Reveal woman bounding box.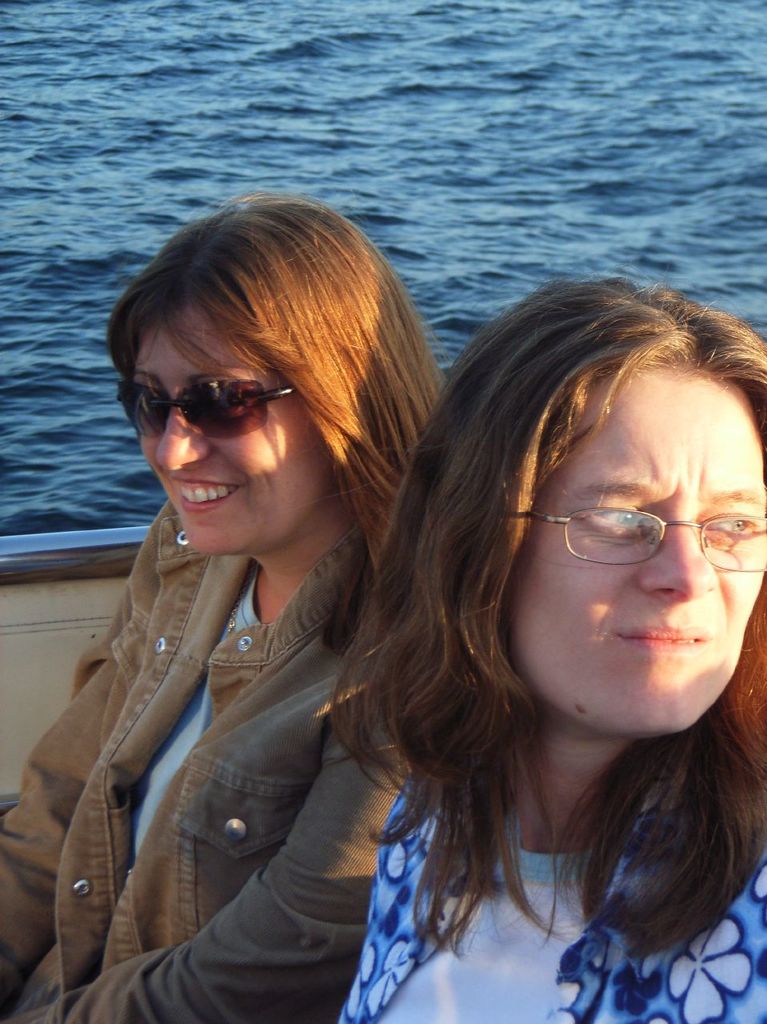
Revealed: bbox=[327, 279, 766, 1023].
